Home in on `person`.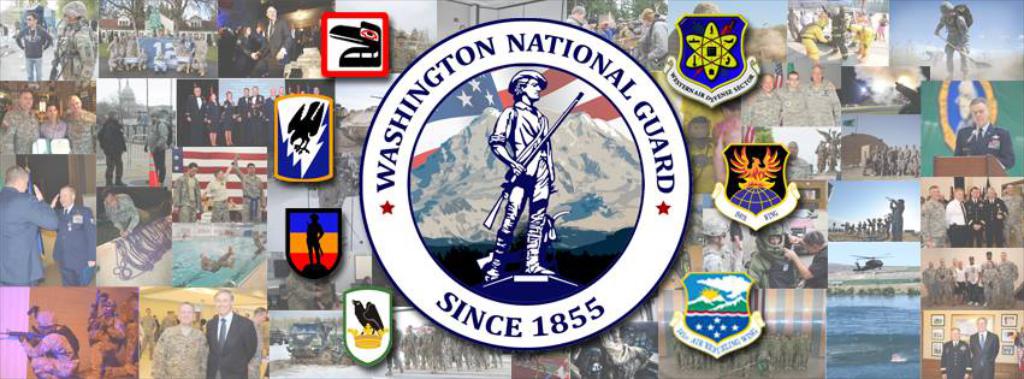
Homed in at <region>97, 106, 126, 190</region>.
